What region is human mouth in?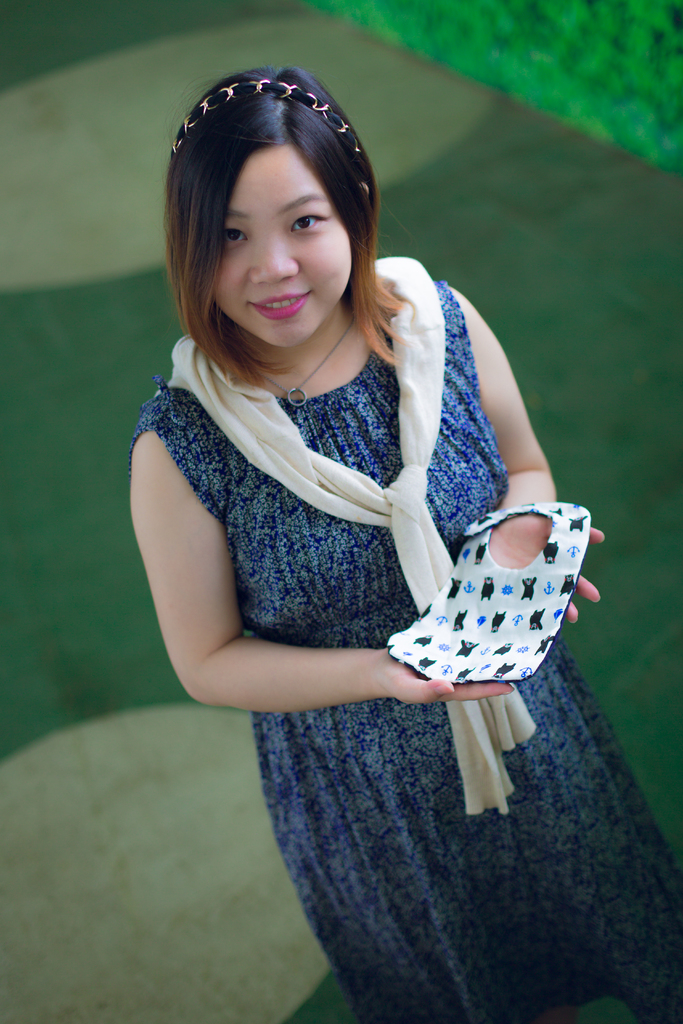
detection(245, 284, 311, 321).
